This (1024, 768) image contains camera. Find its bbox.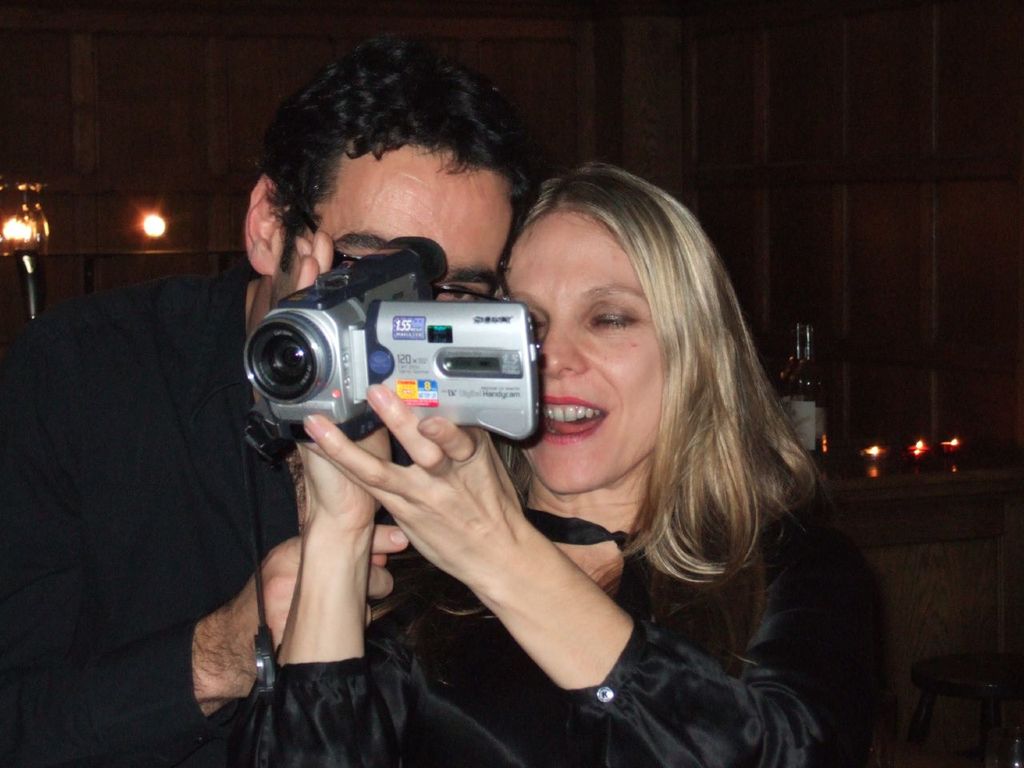
left=246, top=230, right=542, bottom=464.
